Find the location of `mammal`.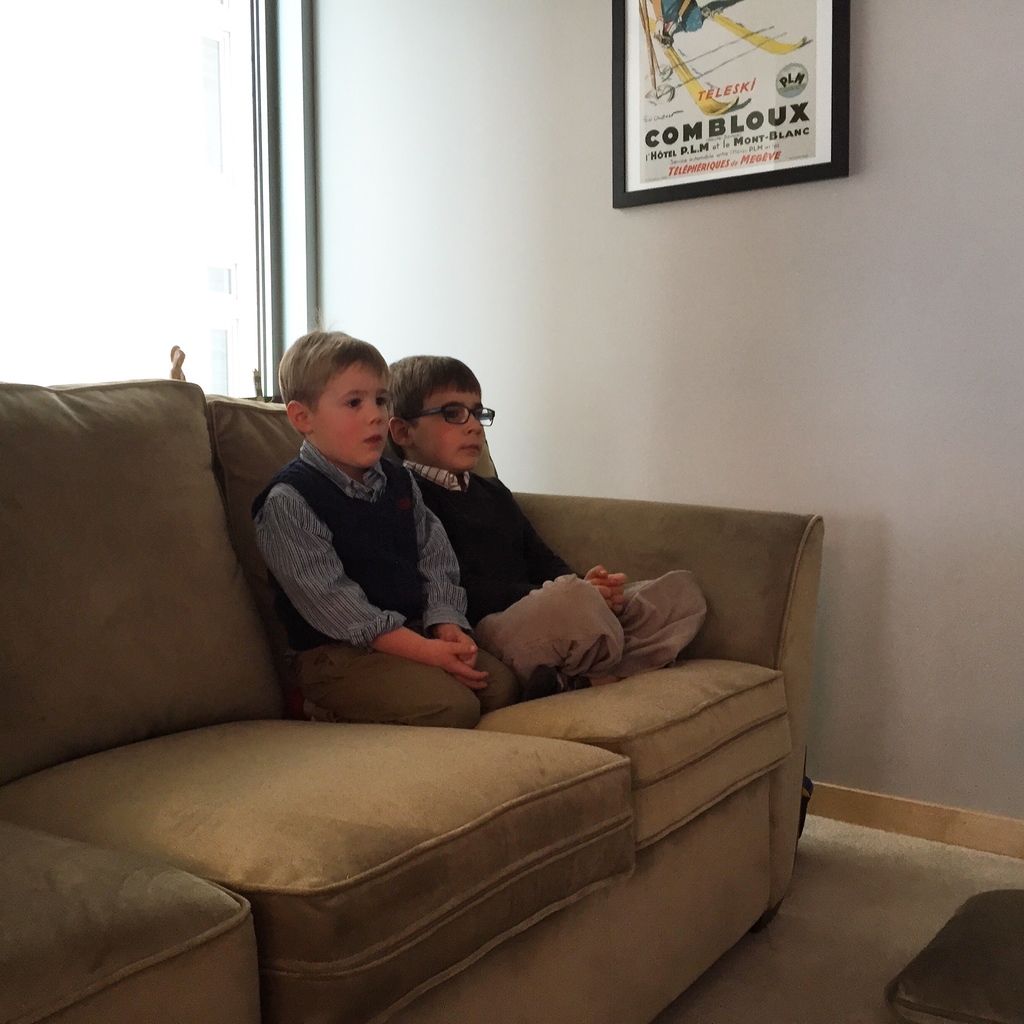
Location: [left=230, top=335, right=474, bottom=709].
